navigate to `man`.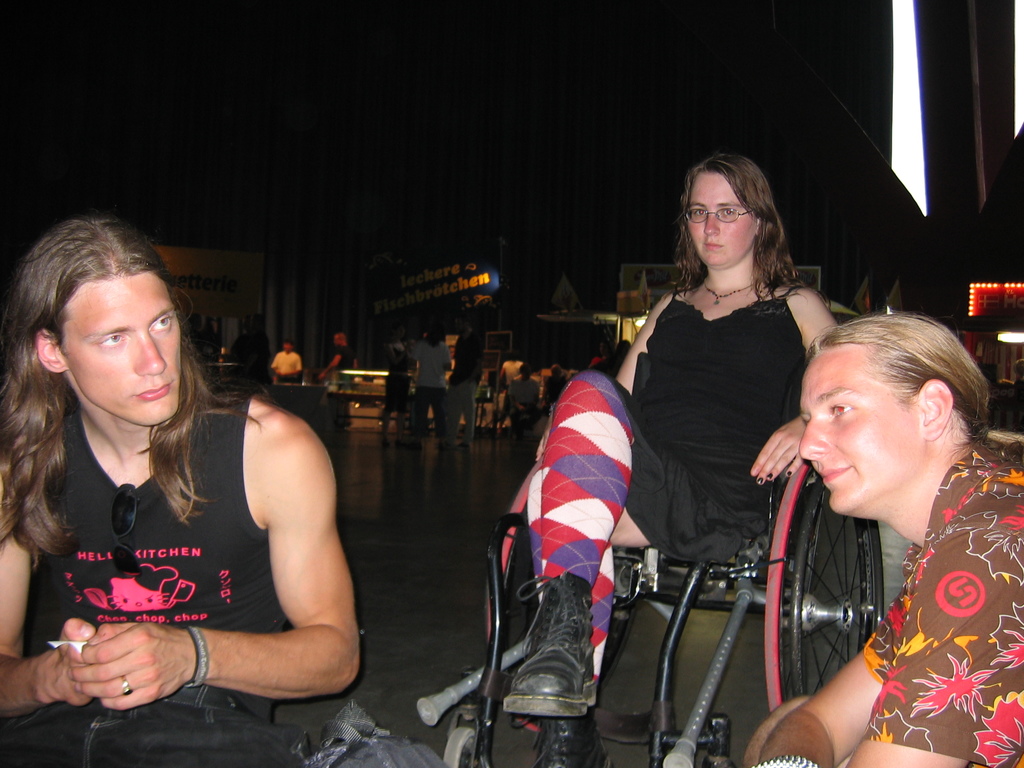
Navigation target: <region>13, 244, 367, 732</region>.
